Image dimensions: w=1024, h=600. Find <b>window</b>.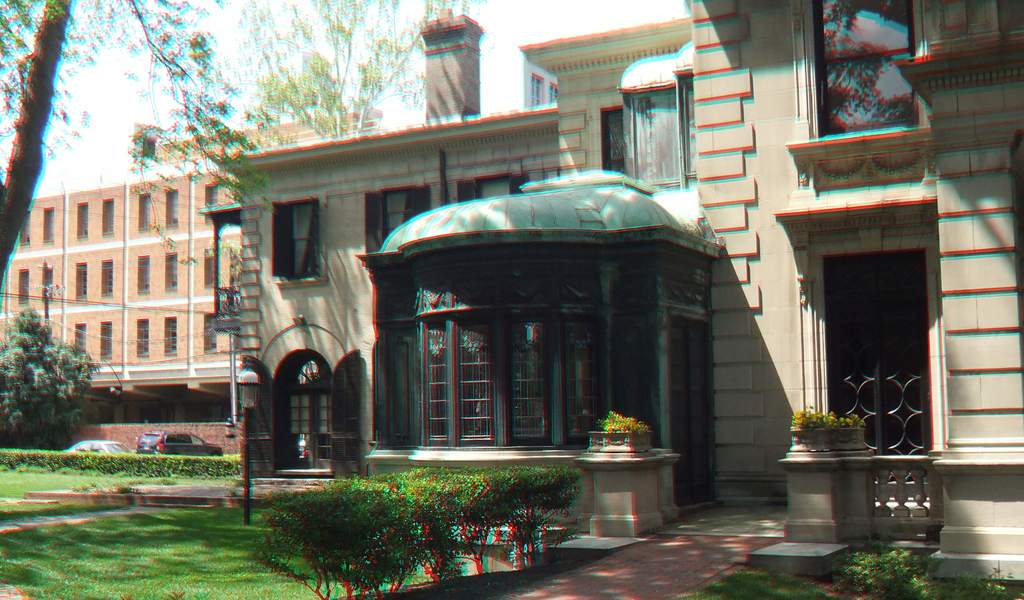
<region>137, 191, 151, 229</region>.
